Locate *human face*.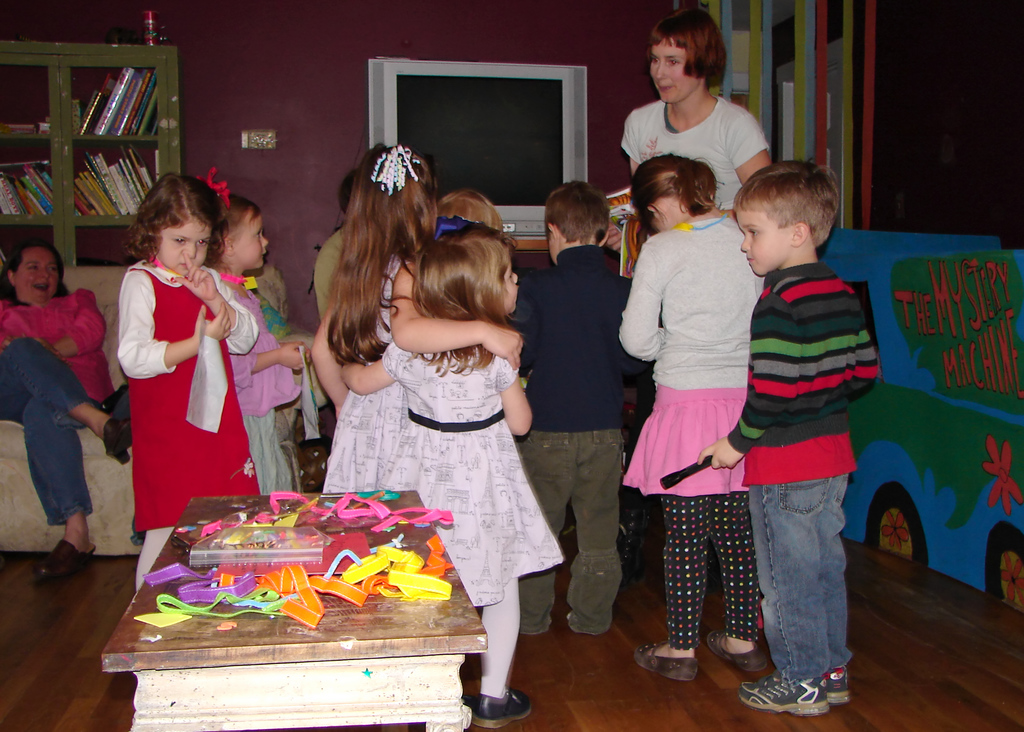
Bounding box: 504:258:522:314.
